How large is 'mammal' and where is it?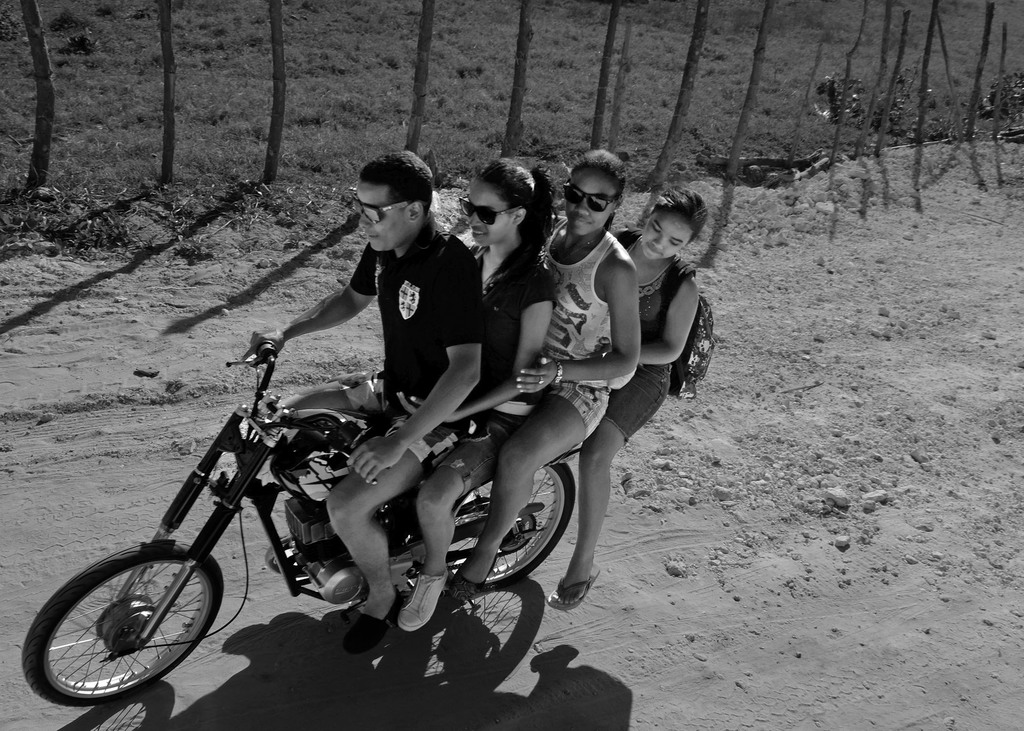
Bounding box: [left=438, top=150, right=638, bottom=604].
